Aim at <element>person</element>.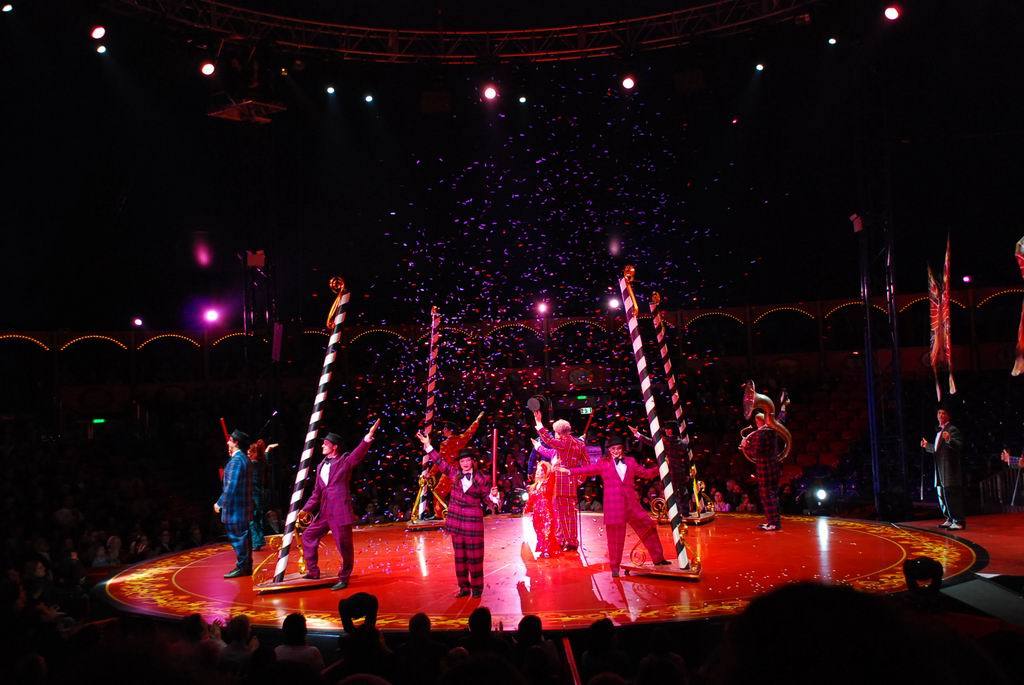
Aimed at detection(921, 406, 966, 538).
